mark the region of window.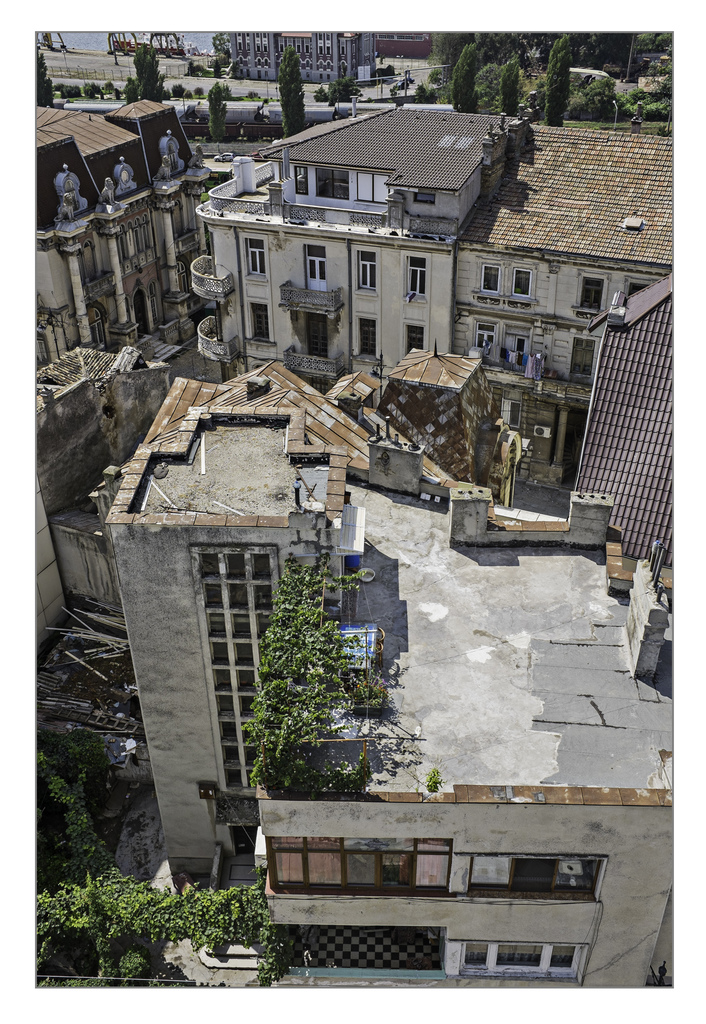
Region: {"x1": 234, "y1": 643, "x2": 255, "y2": 669}.
